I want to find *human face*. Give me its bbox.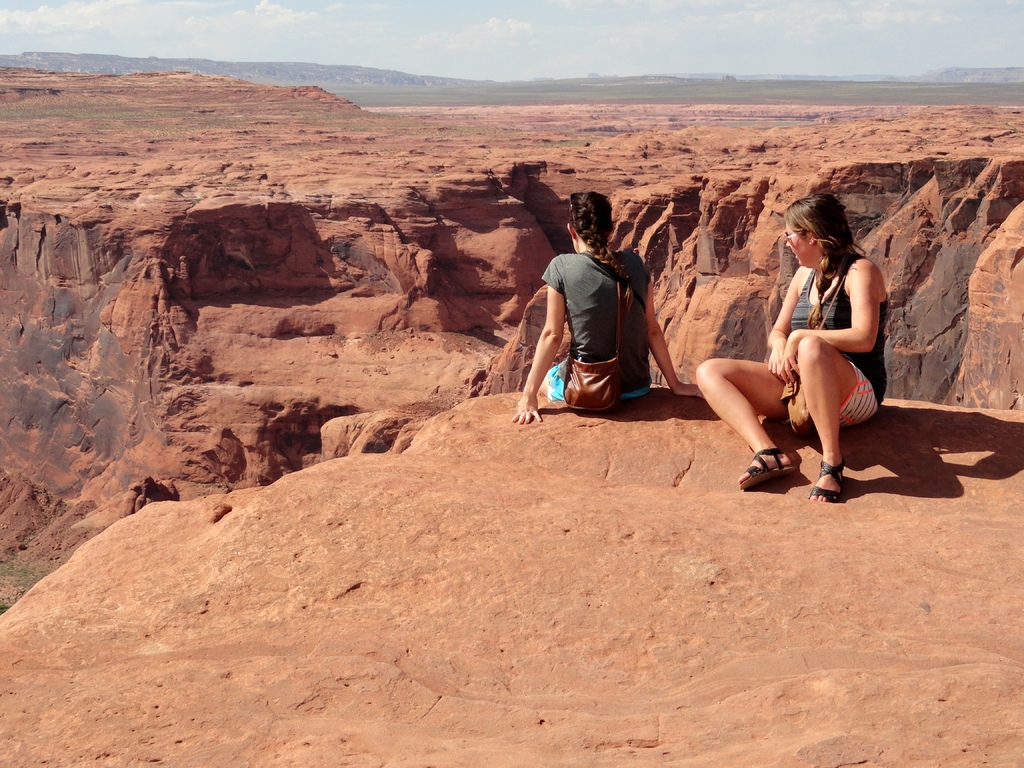
{"x1": 783, "y1": 225, "x2": 810, "y2": 268}.
